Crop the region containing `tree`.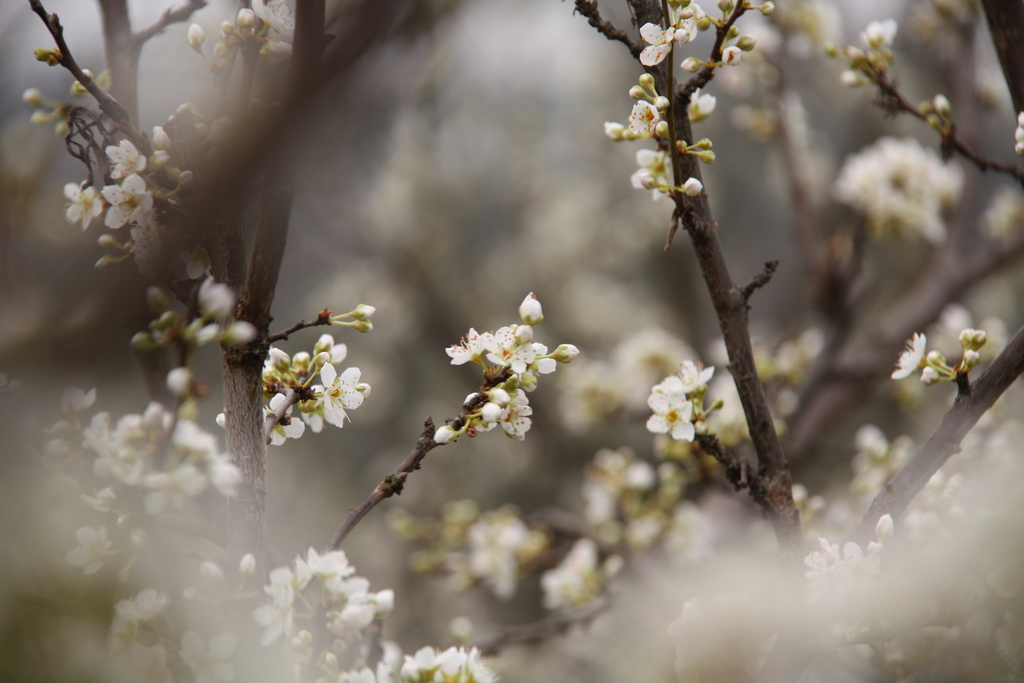
Crop region: <bbox>0, 0, 1023, 682</bbox>.
